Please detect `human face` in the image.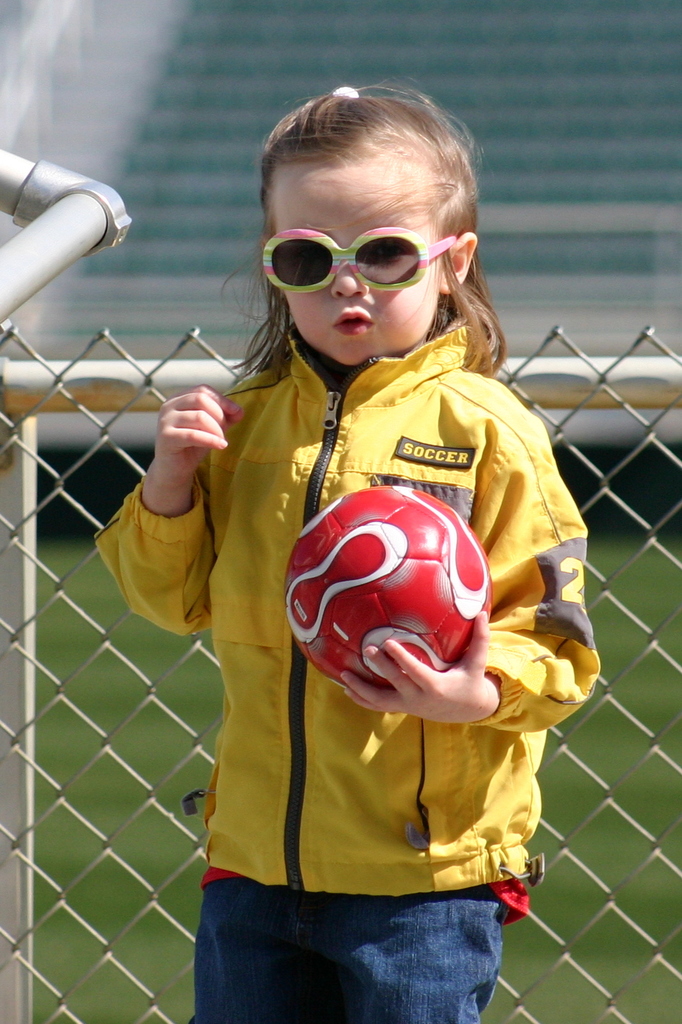
<region>270, 154, 448, 371</region>.
